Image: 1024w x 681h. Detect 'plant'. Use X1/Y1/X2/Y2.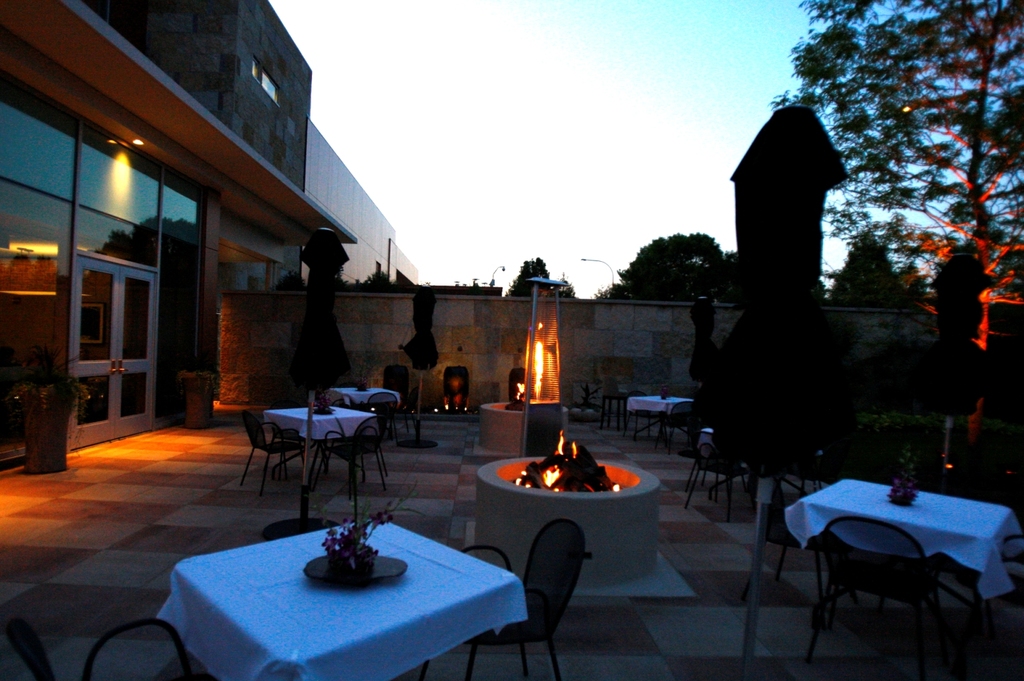
326/481/419/565.
